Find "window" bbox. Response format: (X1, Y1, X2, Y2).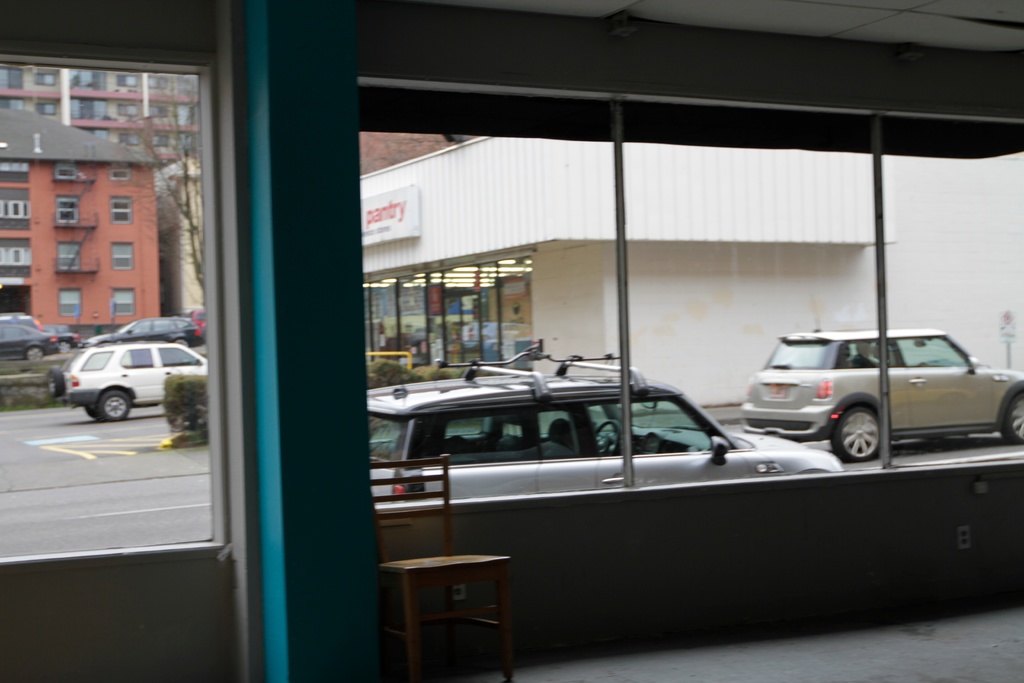
(3, 97, 24, 113).
